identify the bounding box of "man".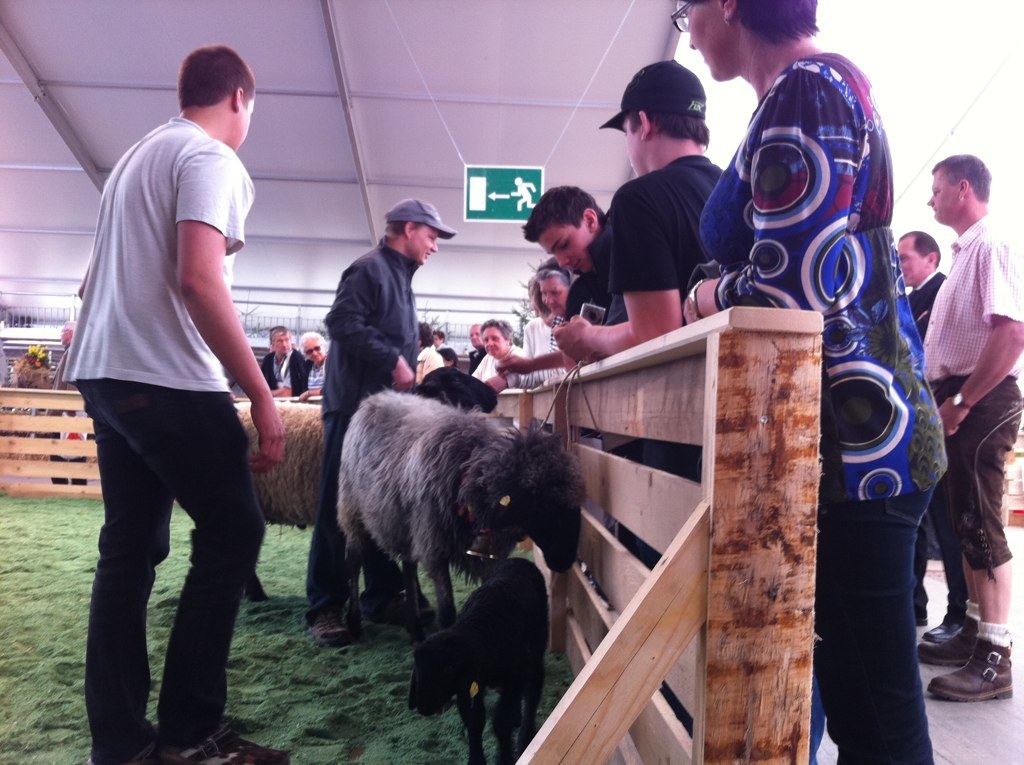
<bbox>548, 60, 729, 573</bbox>.
